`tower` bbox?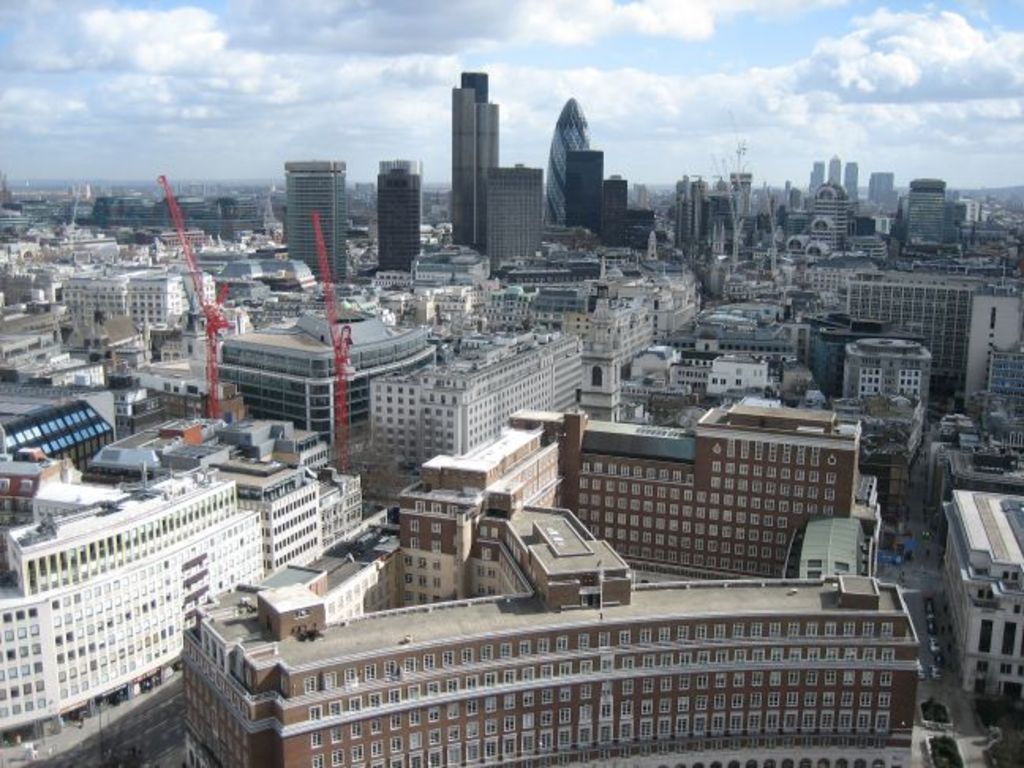
select_region(566, 149, 602, 231)
